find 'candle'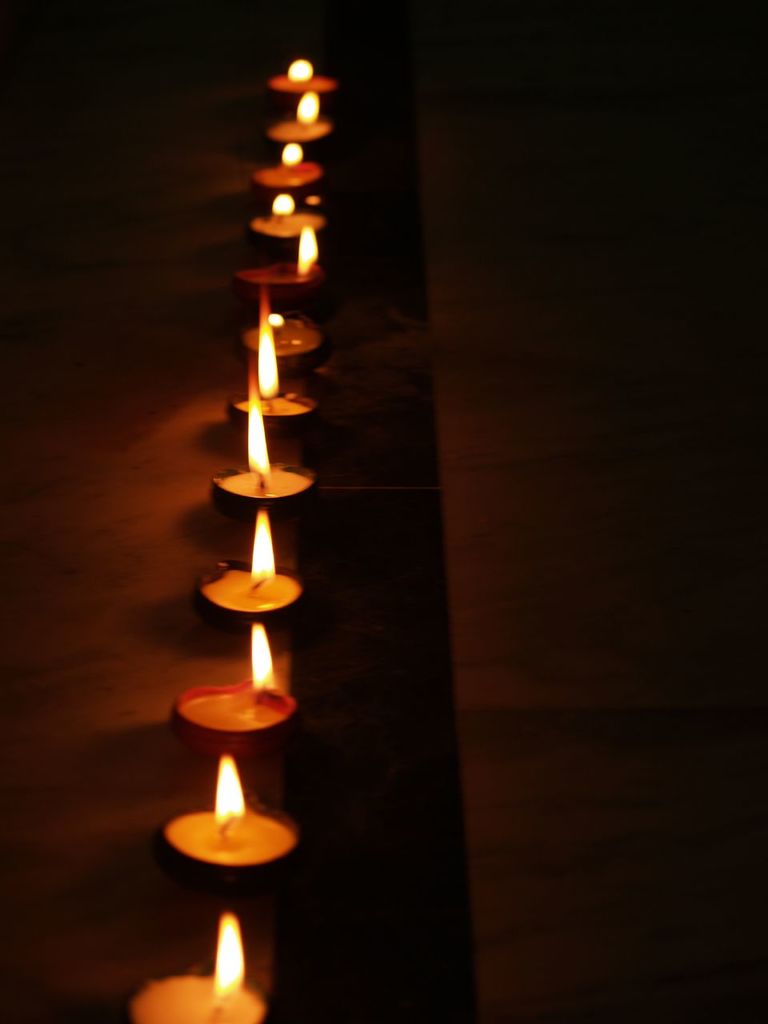
region(165, 748, 302, 894)
